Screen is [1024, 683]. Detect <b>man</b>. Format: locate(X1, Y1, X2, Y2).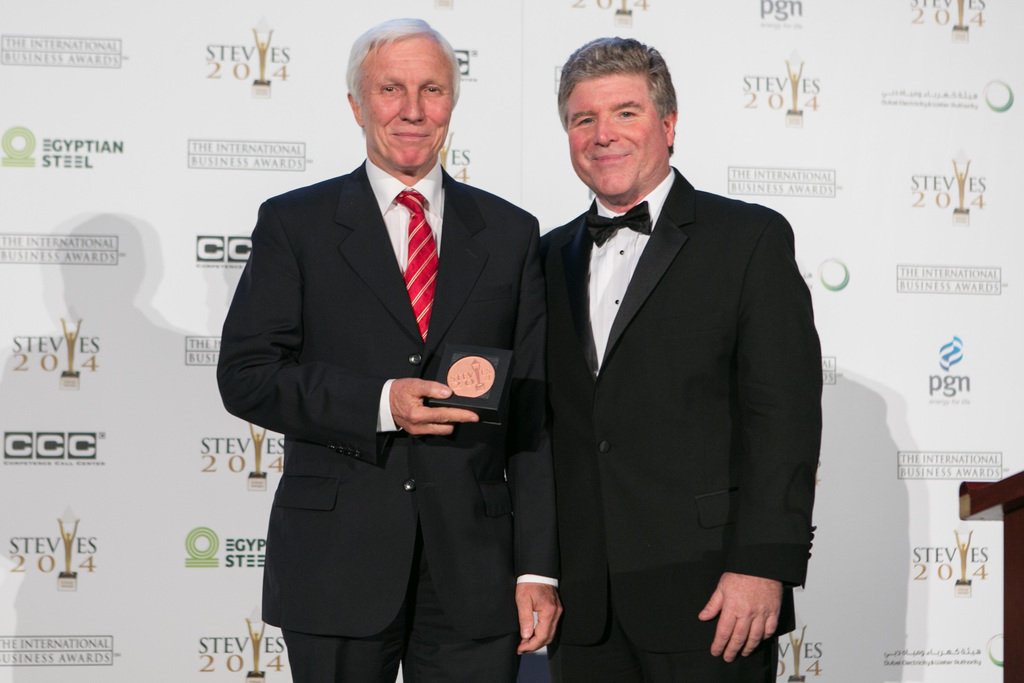
locate(501, 29, 825, 682).
